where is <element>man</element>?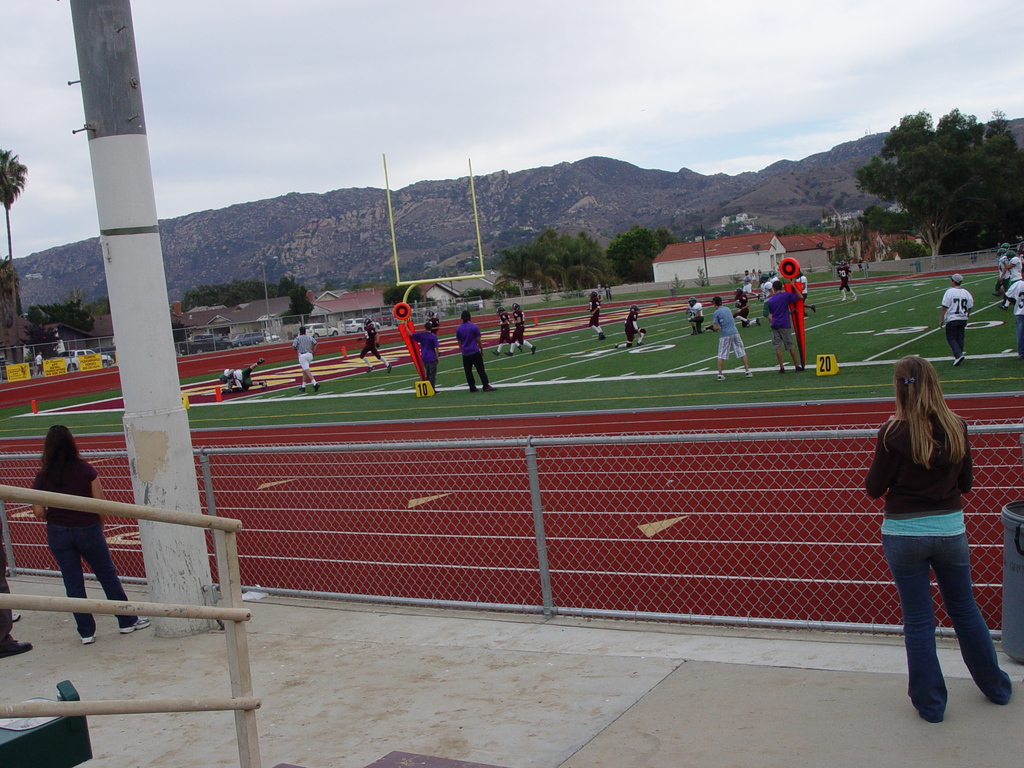
pyautogui.locateOnScreen(743, 266, 751, 284).
